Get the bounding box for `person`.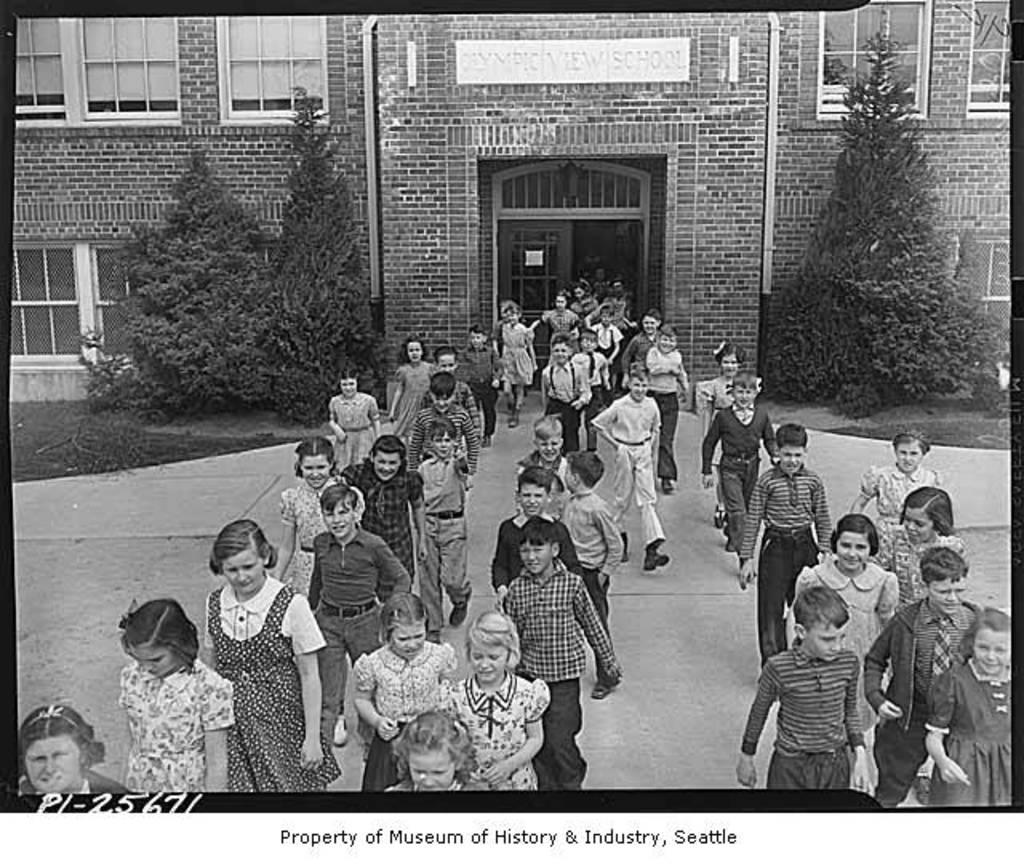
{"left": 499, "top": 522, "right": 622, "bottom": 787}.
